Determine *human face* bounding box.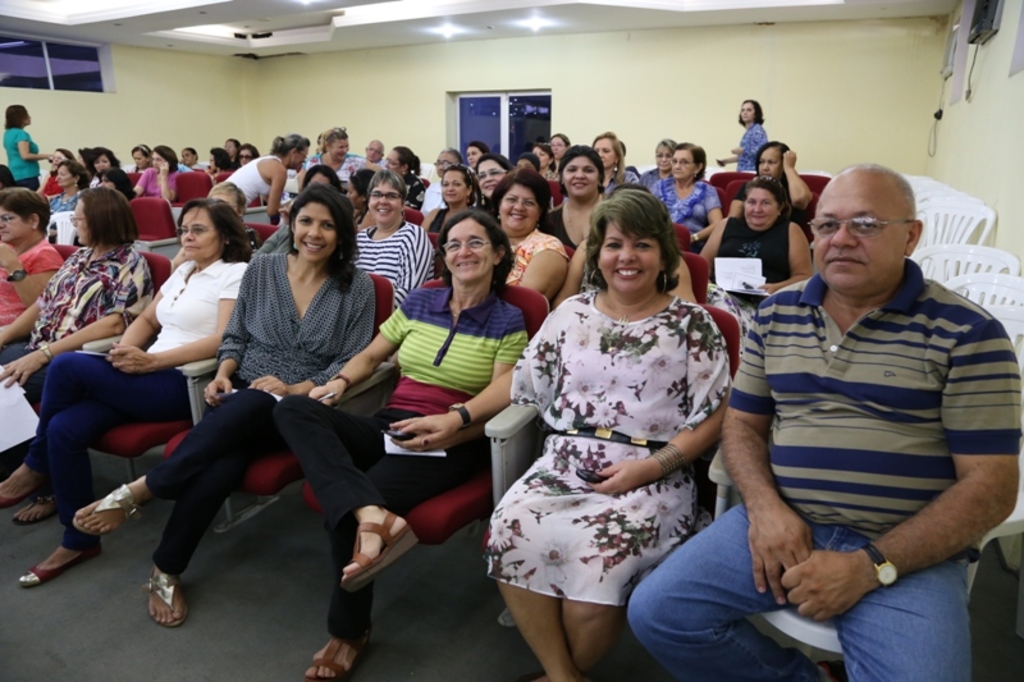
Determined: box(535, 145, 547, 169).
